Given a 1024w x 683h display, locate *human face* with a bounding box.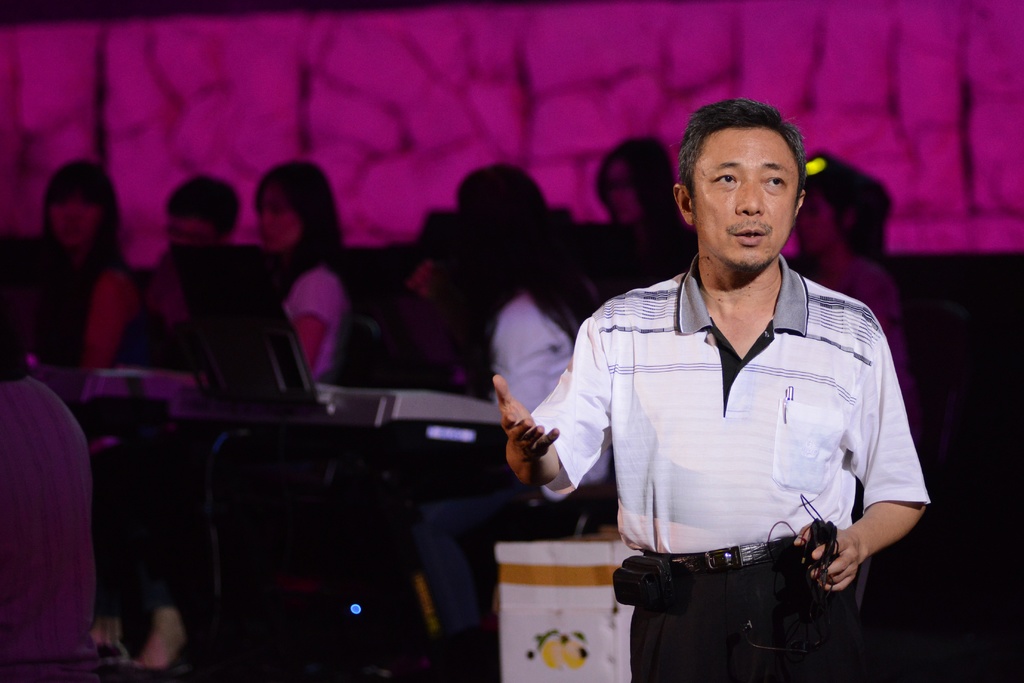
Located: 600,155,641,221.
